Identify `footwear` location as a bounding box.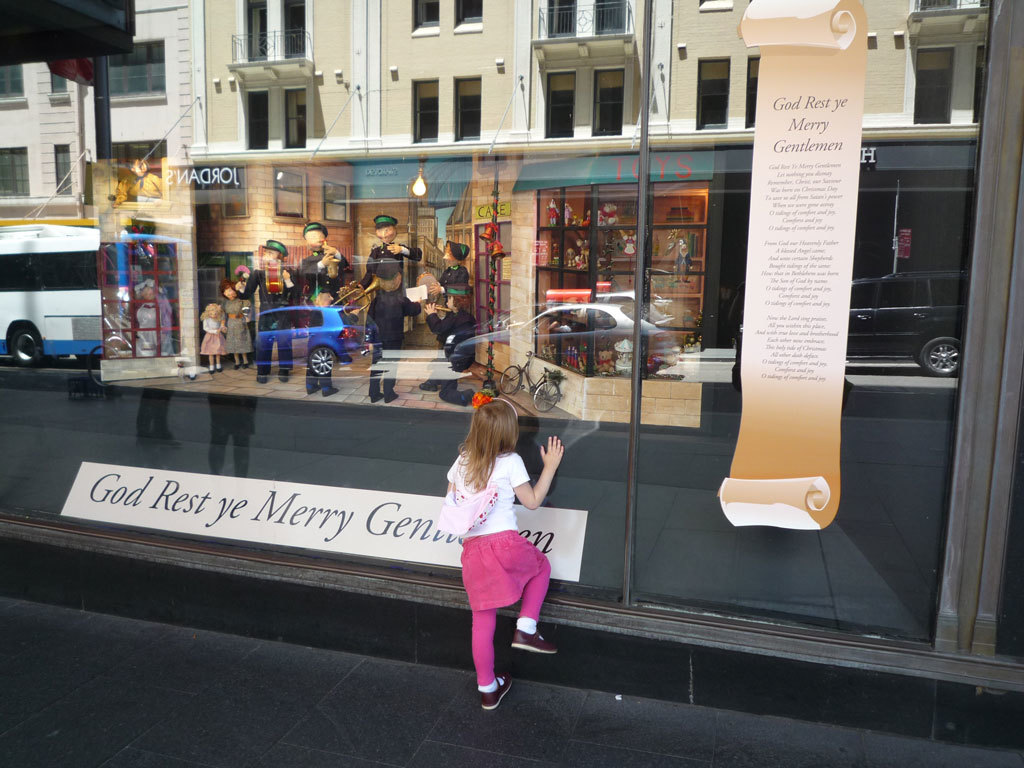
left=375, top=396, right=377, bottom=401.
